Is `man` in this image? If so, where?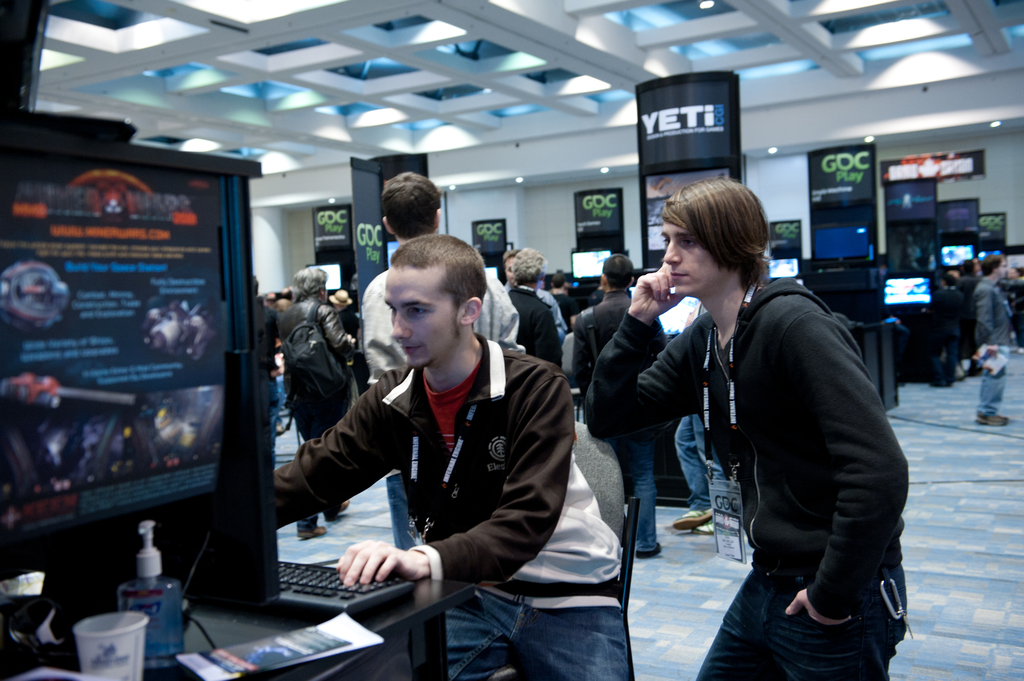
Yes, at 1005,268,1018,284.
